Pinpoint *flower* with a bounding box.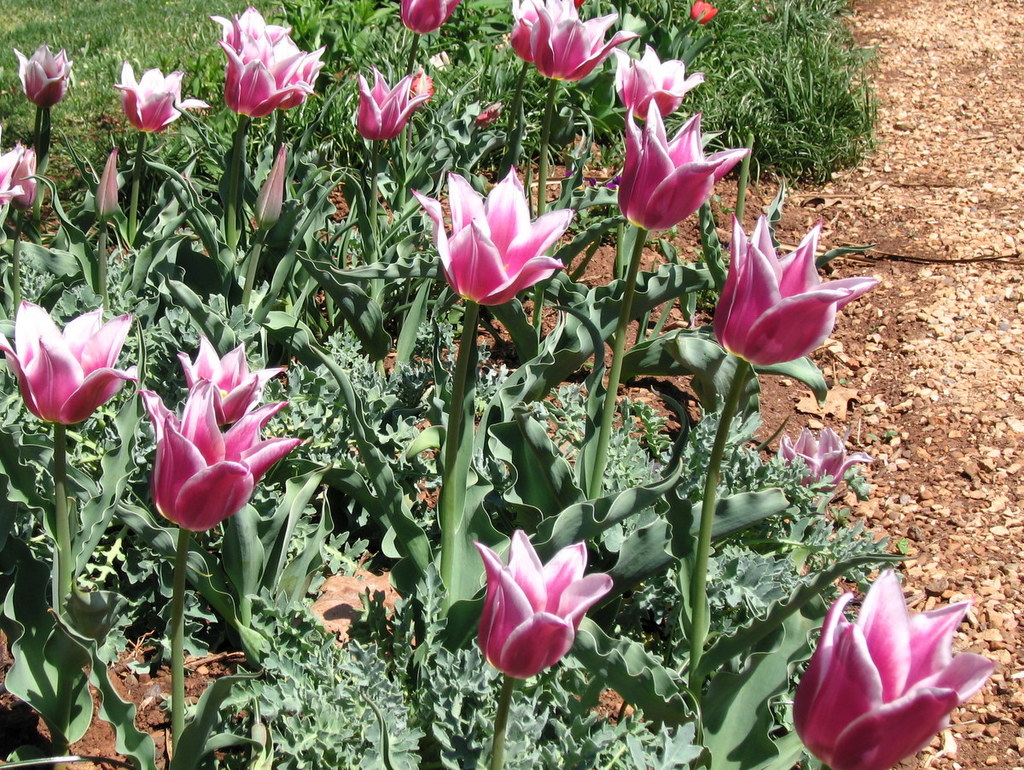
(788,569,995,769).
